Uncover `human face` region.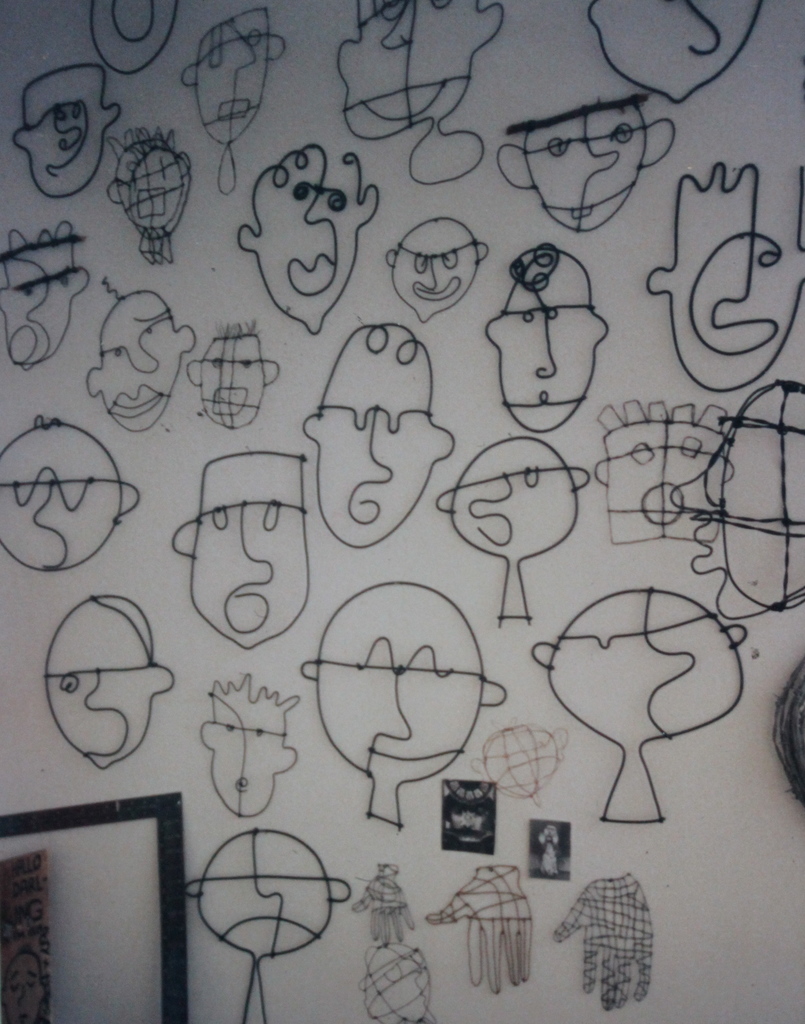
Uncovered: Rect(450, 438, 594, 559).
